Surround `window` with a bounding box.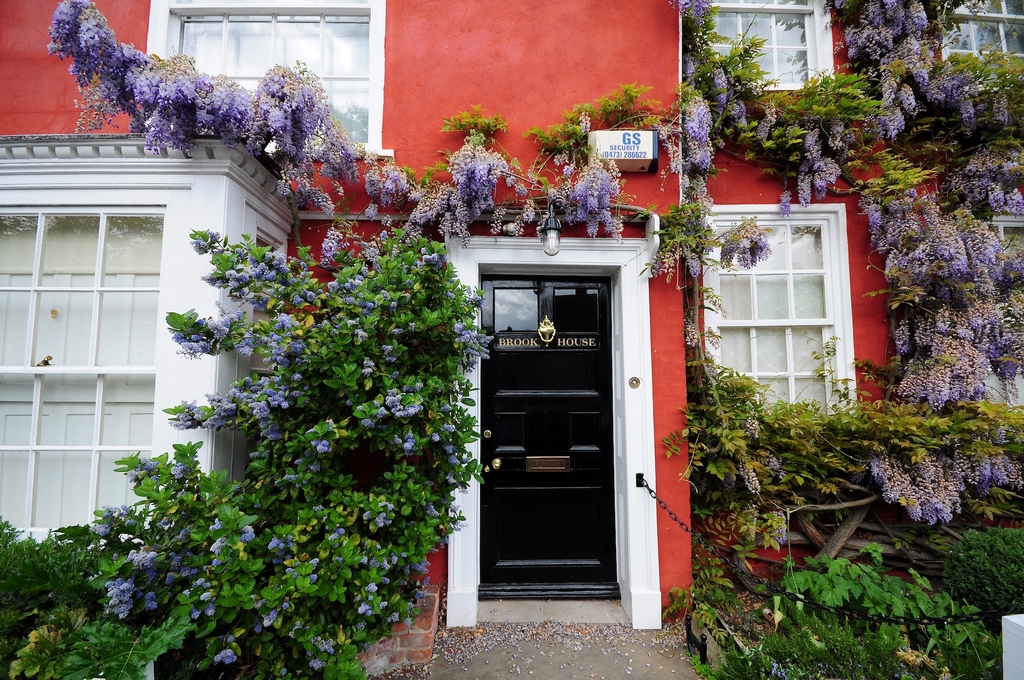
(left=930, top=0, right=1023, bottom=434).
